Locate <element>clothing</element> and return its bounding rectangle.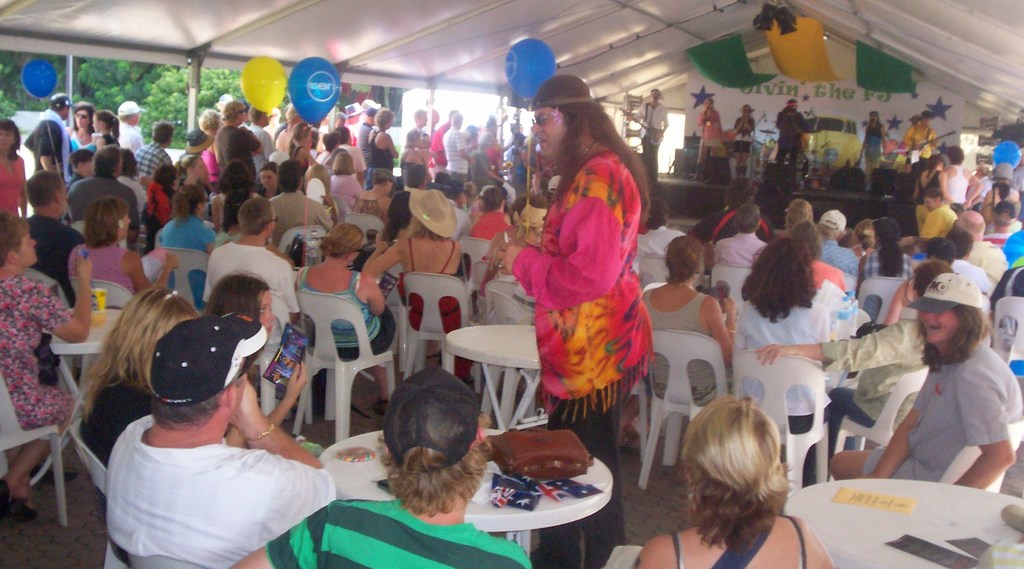
(left=732, top=115, right=754, bottom=154).
